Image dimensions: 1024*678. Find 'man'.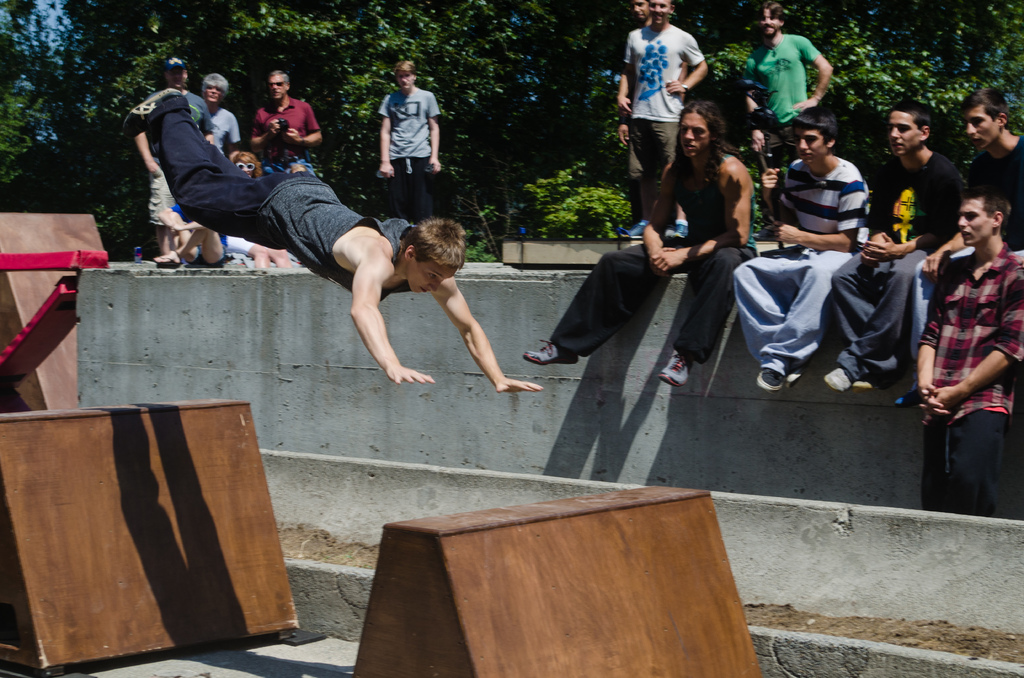
select_region(736, 0, 837, 198).
